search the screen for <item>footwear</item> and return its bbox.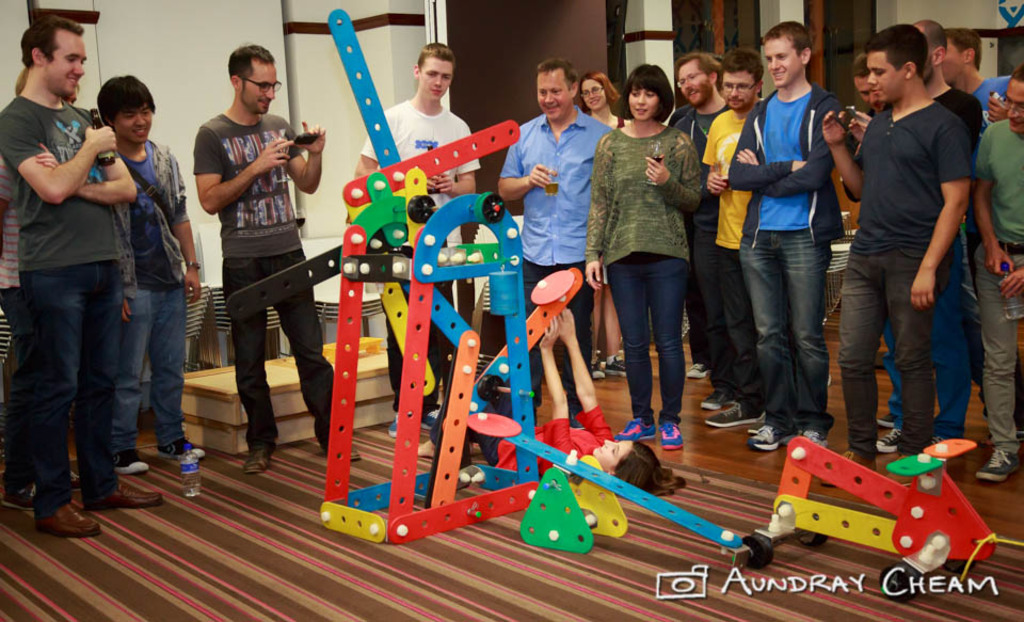
Found: (x1=604, y1=356, x2=625, y2=379).
